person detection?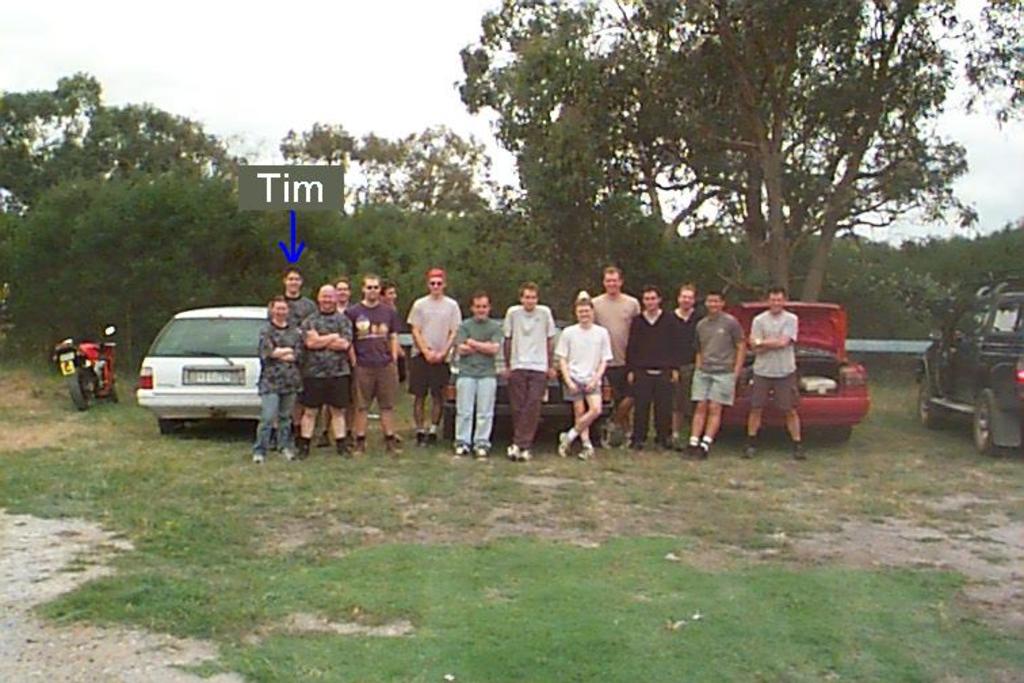
pyautogui.locateOnScreen(349, 272, 405, 454)
